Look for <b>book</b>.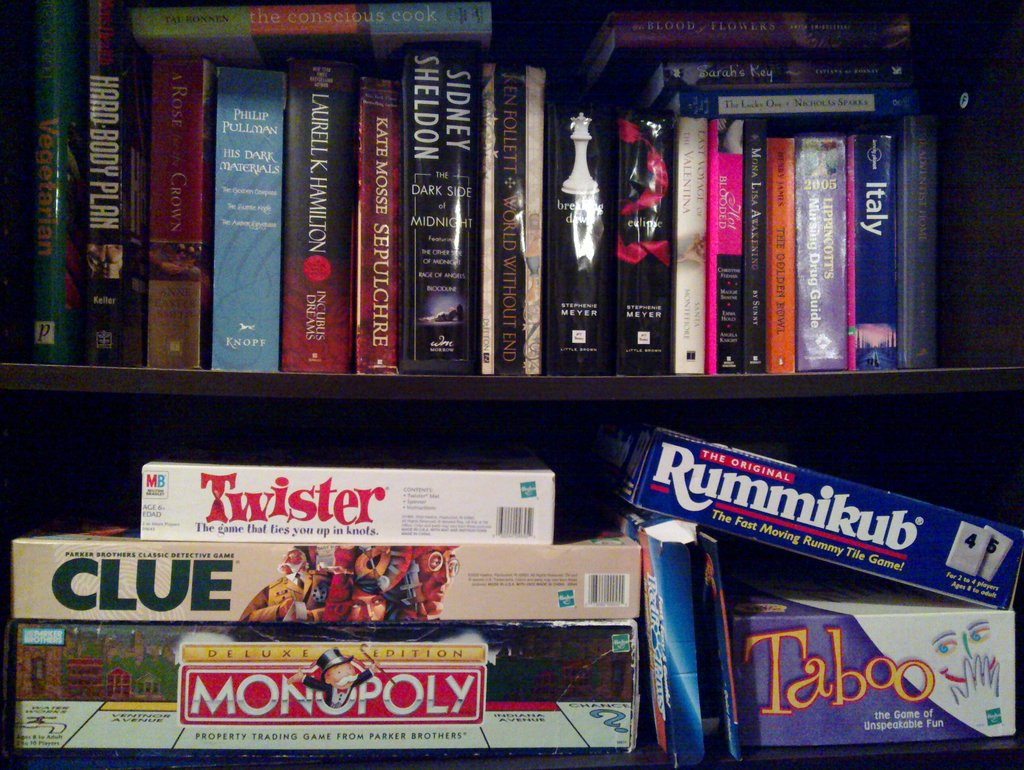
Found: detection(140, 457, 558, 545).
